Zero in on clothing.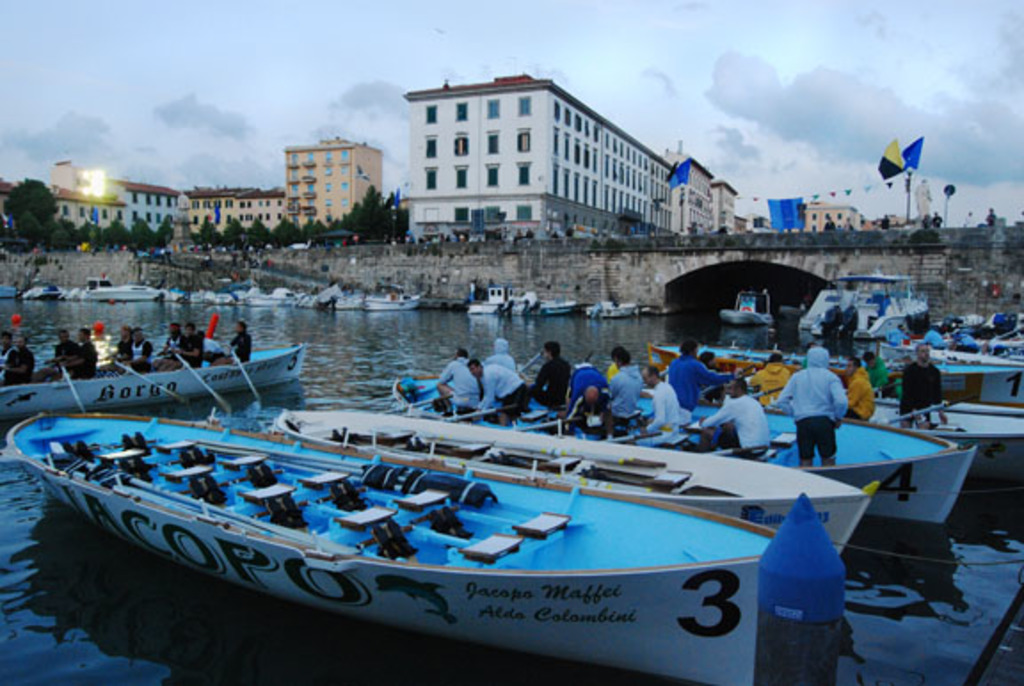
Zeroed in: box(569, 359, 608, 412).
